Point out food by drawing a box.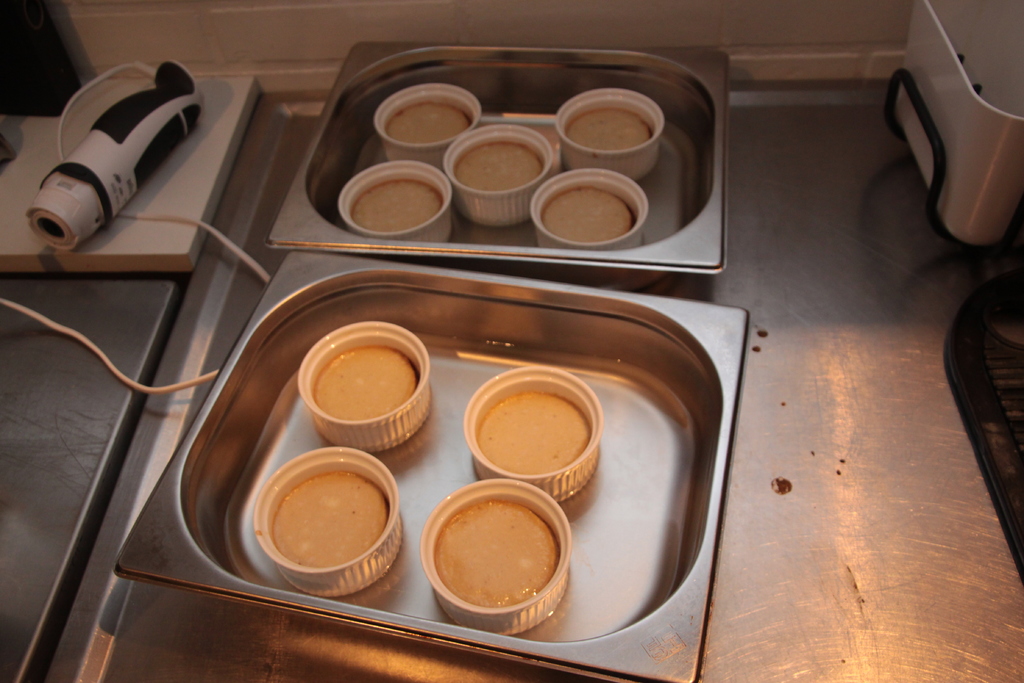
350:178:445:232.
